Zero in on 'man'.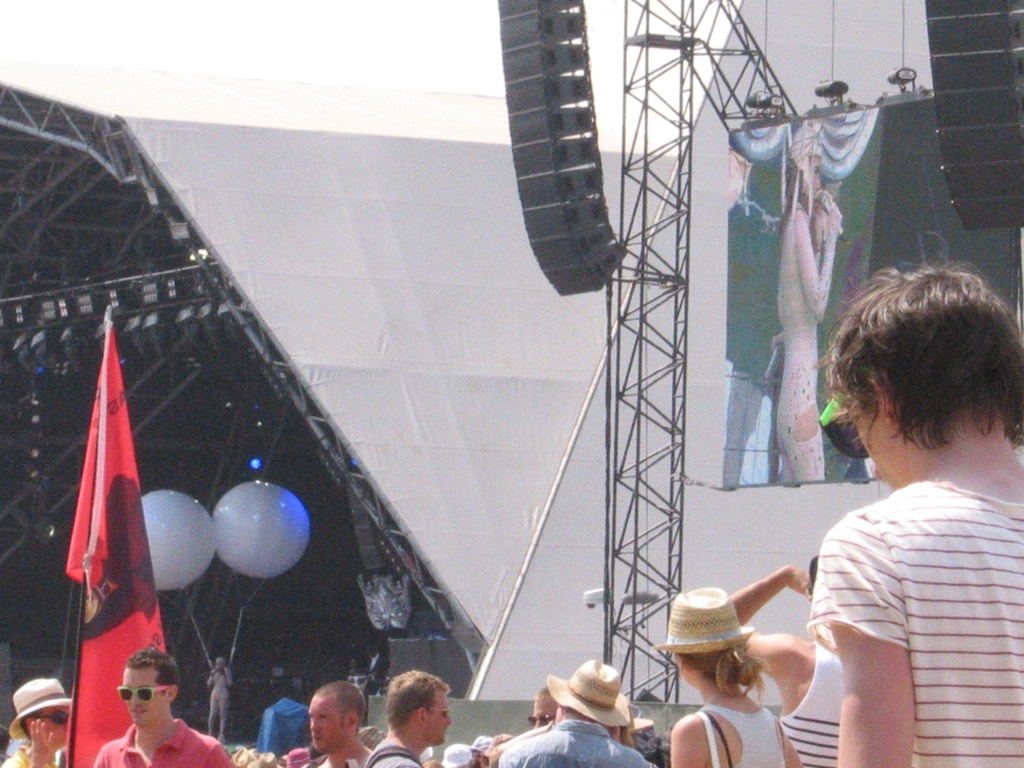
Zeroed in: (left=95, top=643, right=235, bottom=767).
